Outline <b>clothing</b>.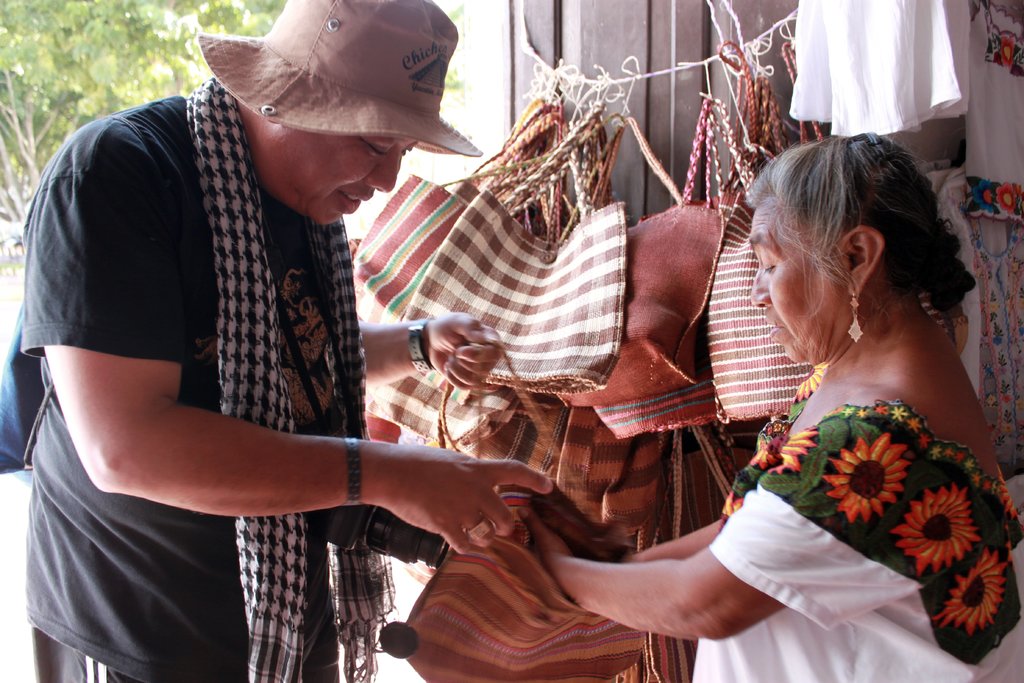
Outline: 682:344:1000:678.
